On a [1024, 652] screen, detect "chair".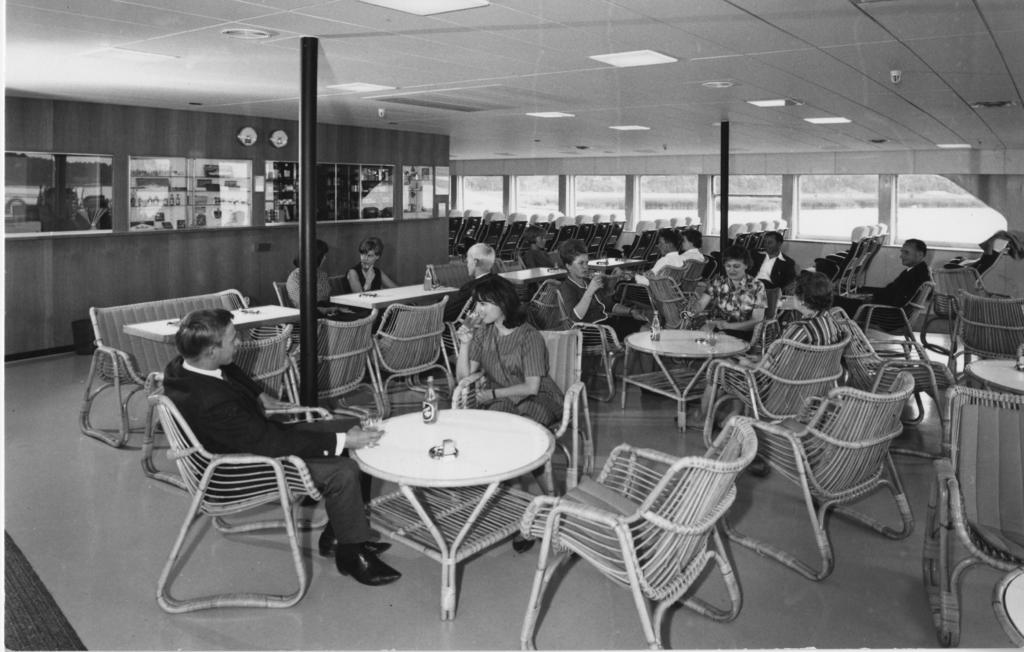
Rect(716, 376, 910, 578).
